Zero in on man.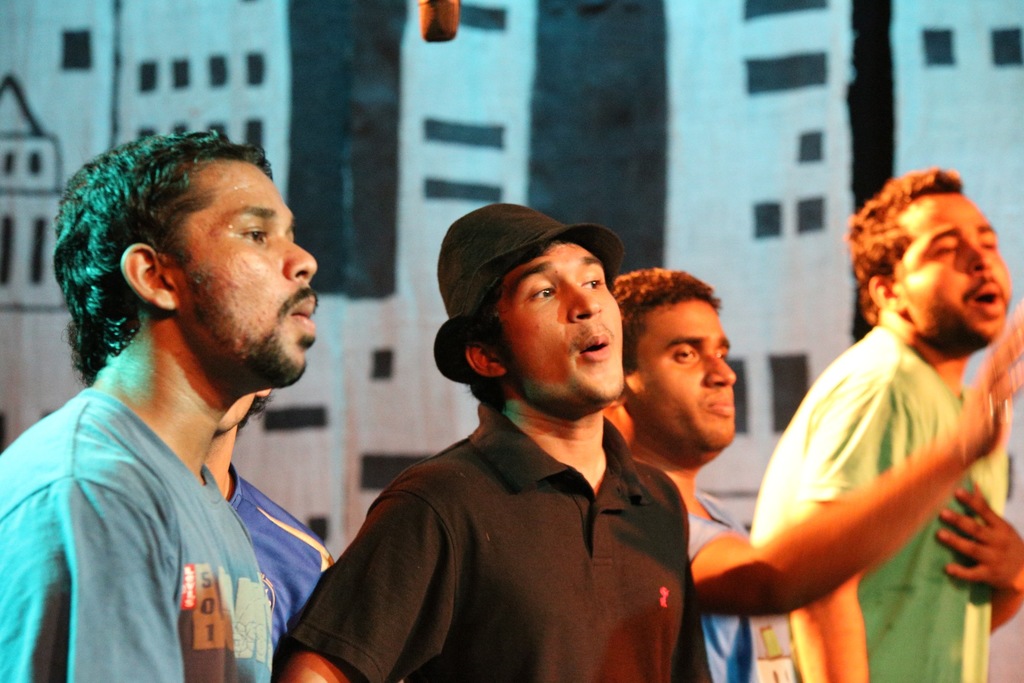
Zeroed in: 9:126:390:679.
